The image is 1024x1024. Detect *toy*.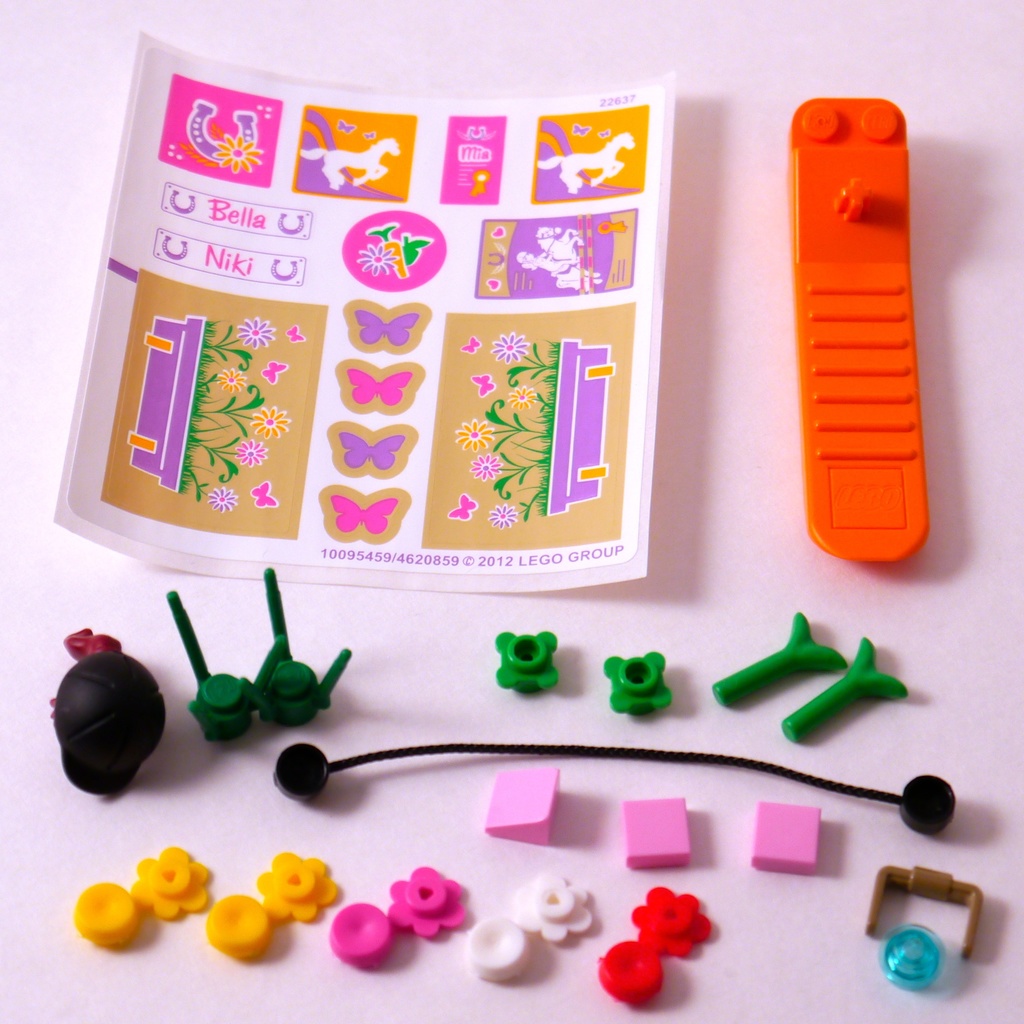
Detection: [250,728,957,822].
